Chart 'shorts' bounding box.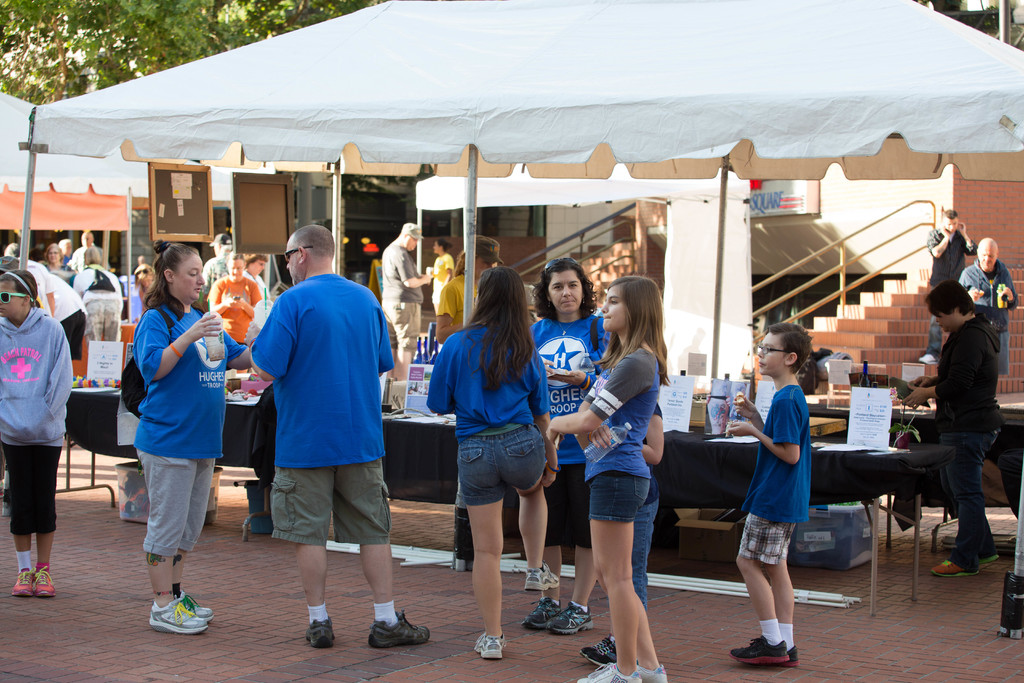
Charted: x1=741 y1=517 x2=797 y2=563.
